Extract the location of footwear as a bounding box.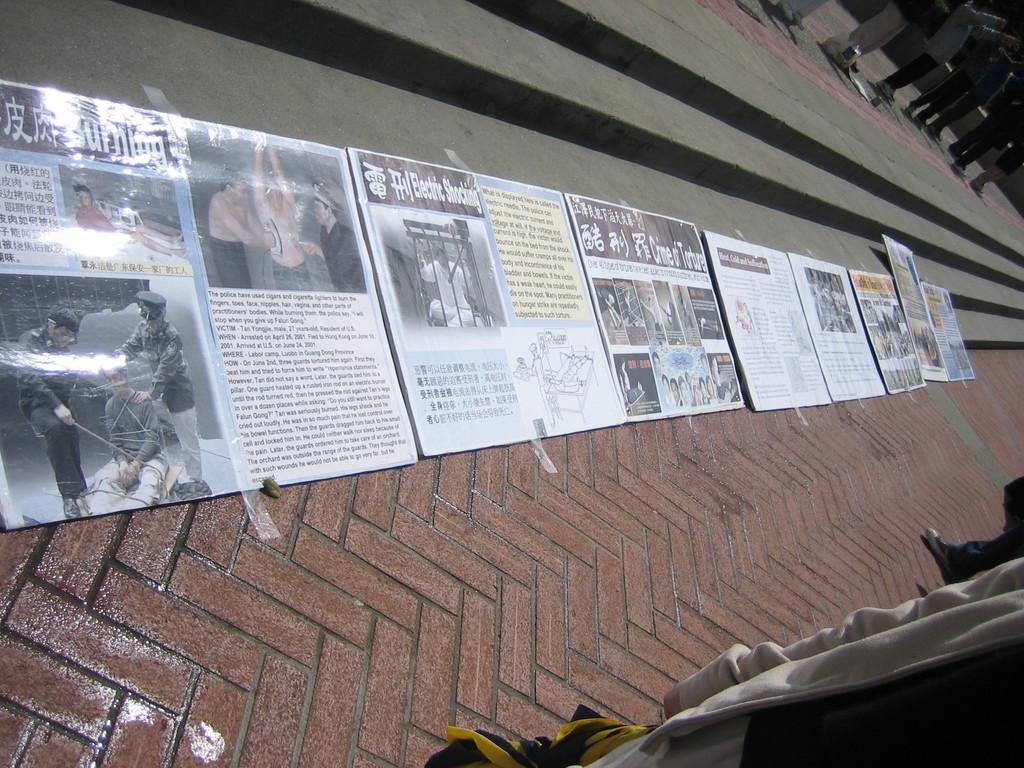
rect(921, 523, 958, 582).
